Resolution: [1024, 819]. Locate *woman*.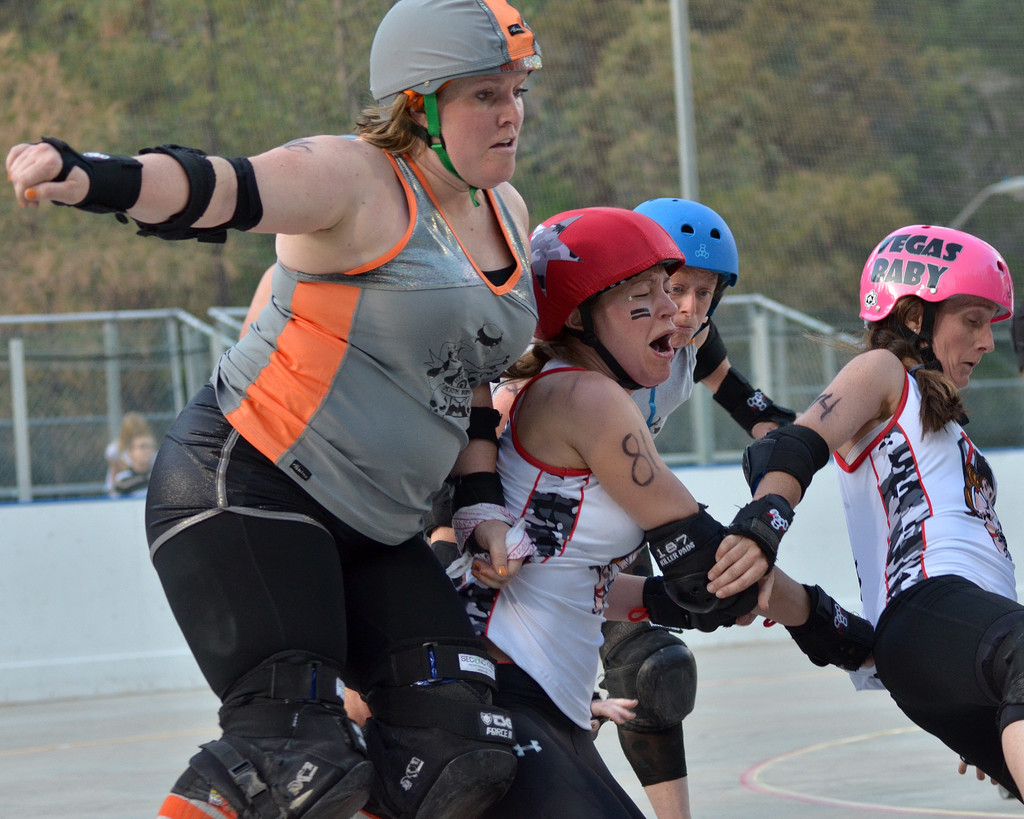
l=689, t=223, r=1023, b=809.
